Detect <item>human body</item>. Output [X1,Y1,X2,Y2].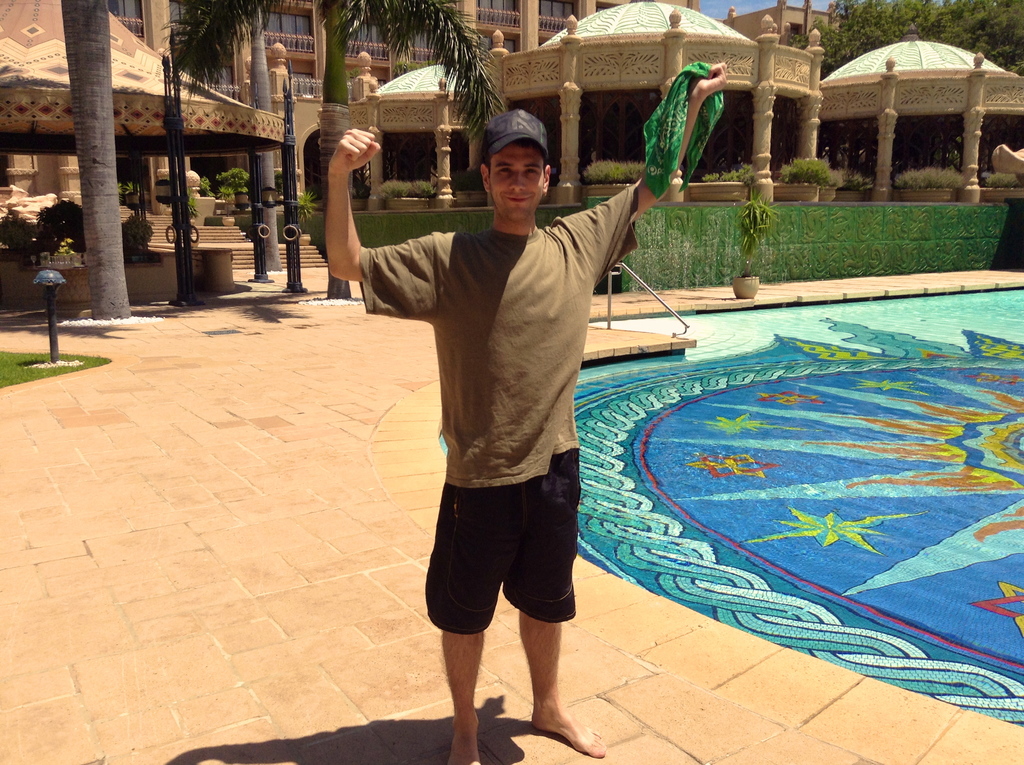
[325,59,730,764].
